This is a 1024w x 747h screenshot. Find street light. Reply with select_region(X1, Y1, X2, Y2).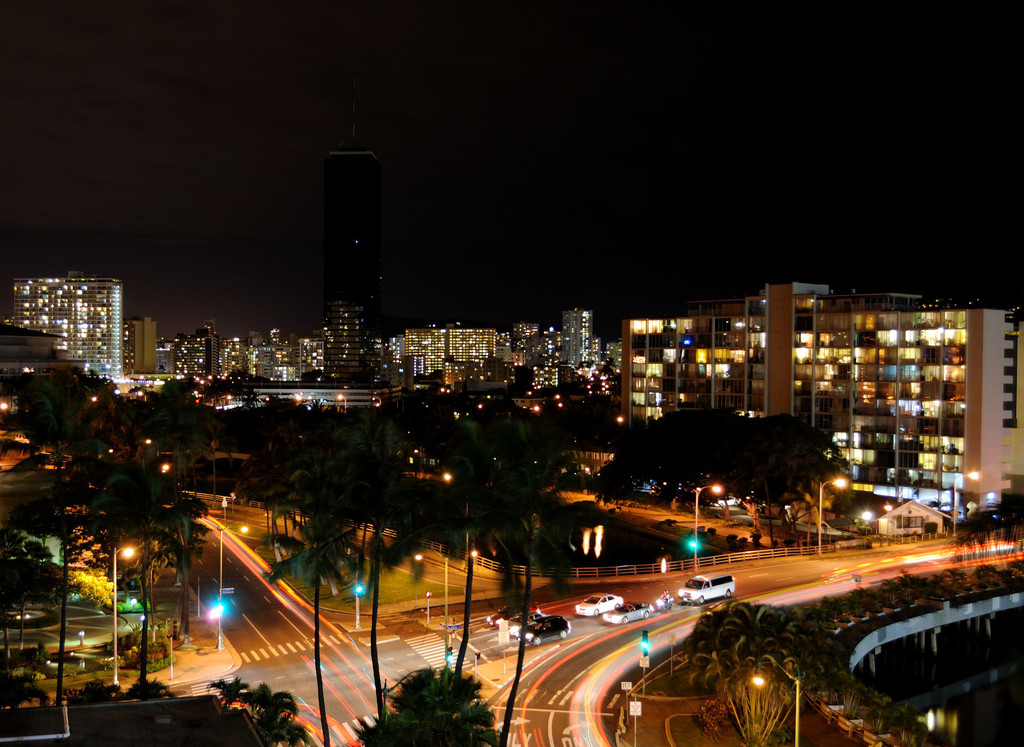
select_region(691, 481, 726, 573).
